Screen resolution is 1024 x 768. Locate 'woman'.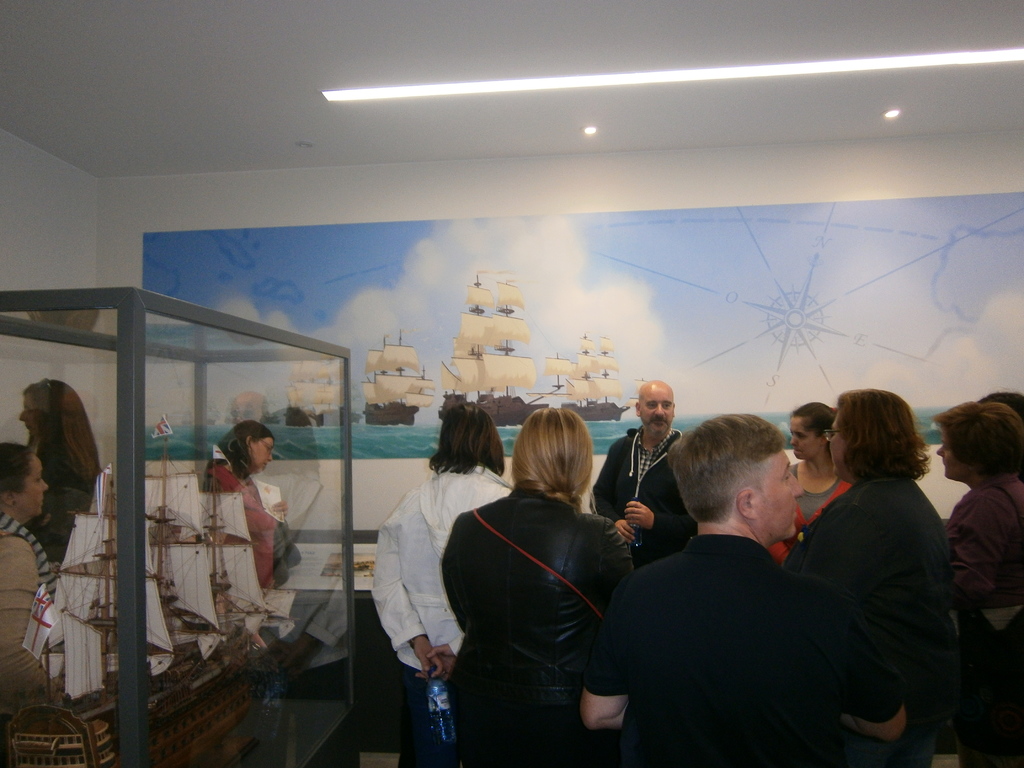
detection(935, 392, 1022, 767).
